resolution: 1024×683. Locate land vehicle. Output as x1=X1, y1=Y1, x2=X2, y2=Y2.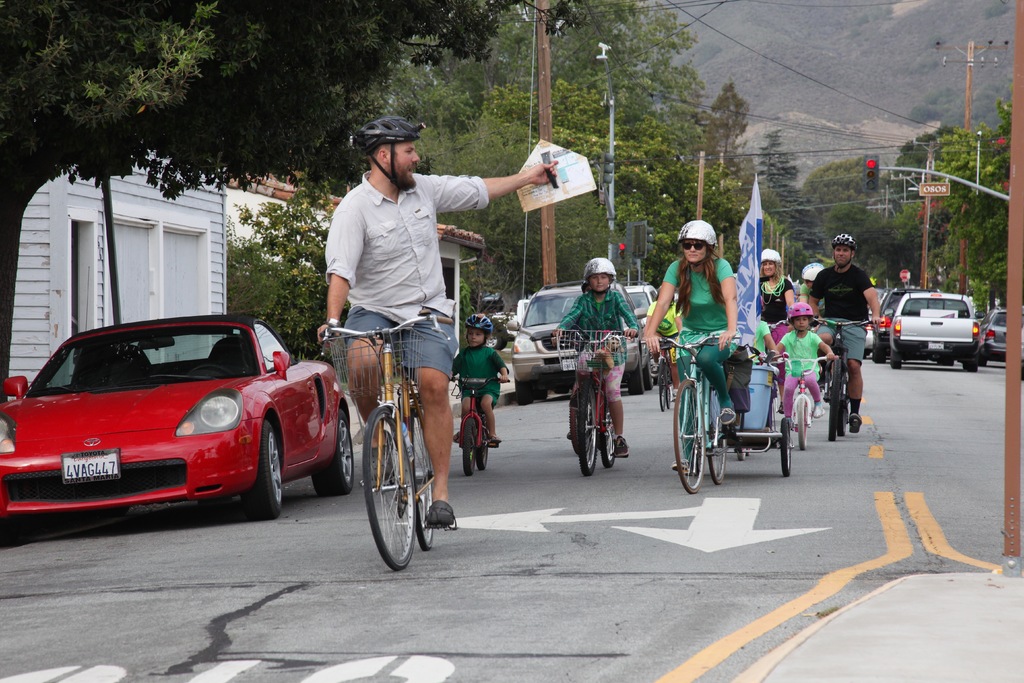
x1=767, y1=318, x2=788, y2=333.
